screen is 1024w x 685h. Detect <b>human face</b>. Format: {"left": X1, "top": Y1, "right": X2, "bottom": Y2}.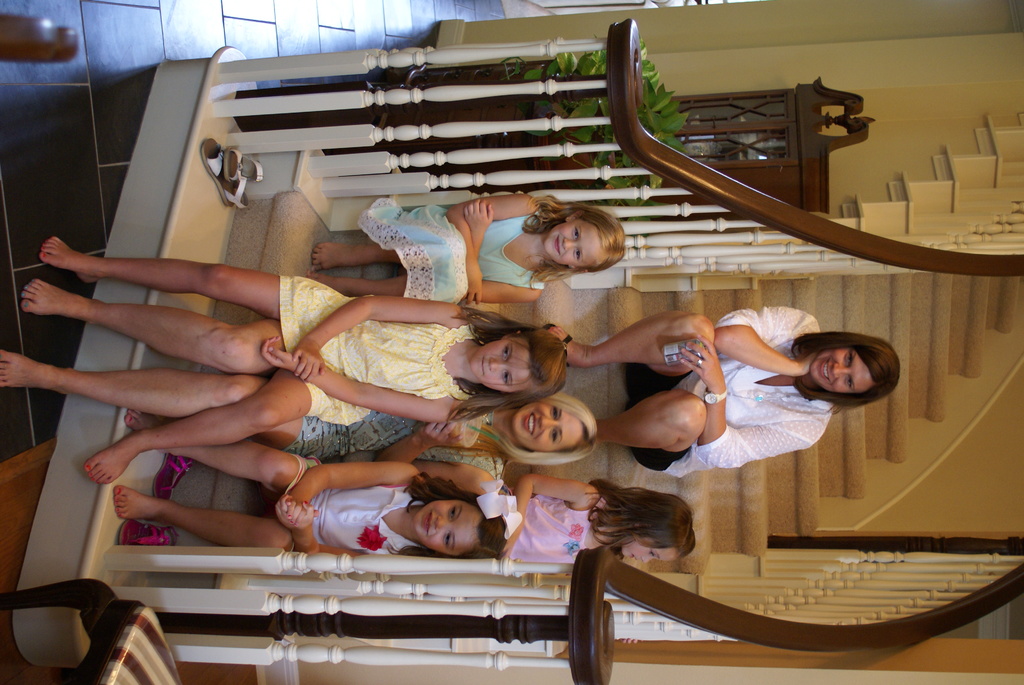
{"left": 513, "top": 404, "right": 586, "bottom": 452}.
